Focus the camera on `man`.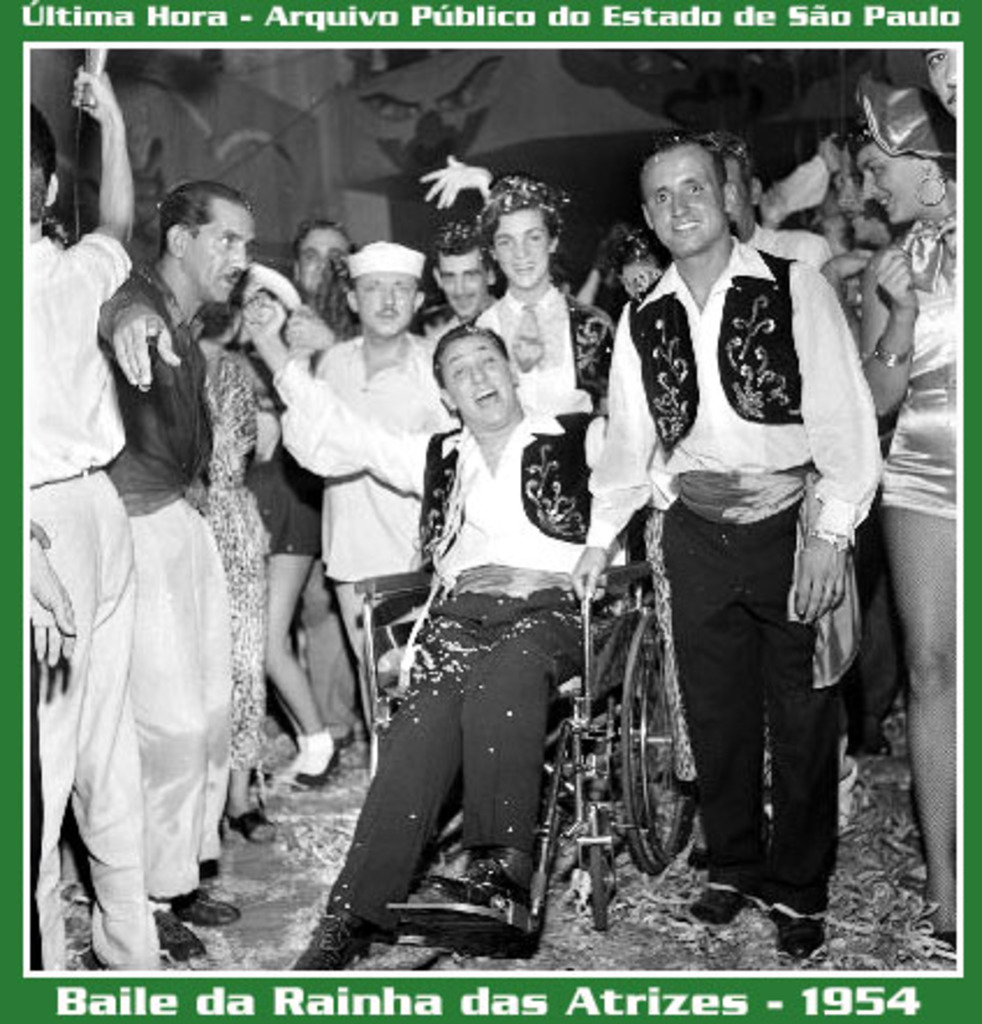
Focus region: (x1=919, y1=49, x2=957, y2=116).
